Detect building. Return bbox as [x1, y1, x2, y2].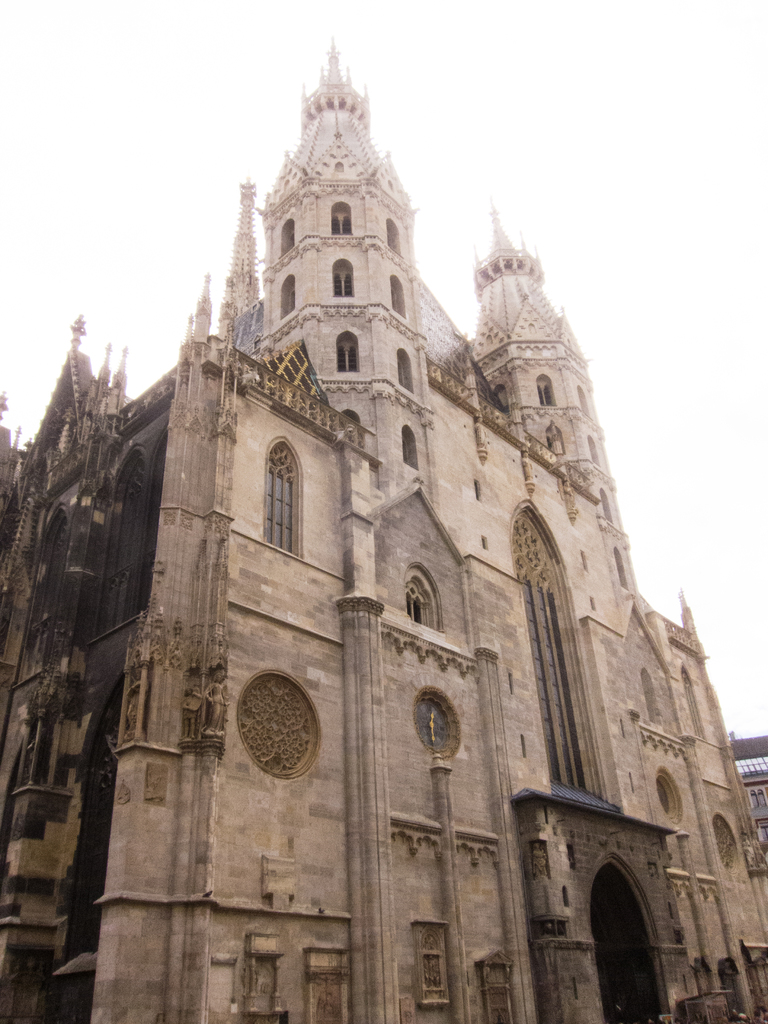
[0, 40, 767, 1023].
